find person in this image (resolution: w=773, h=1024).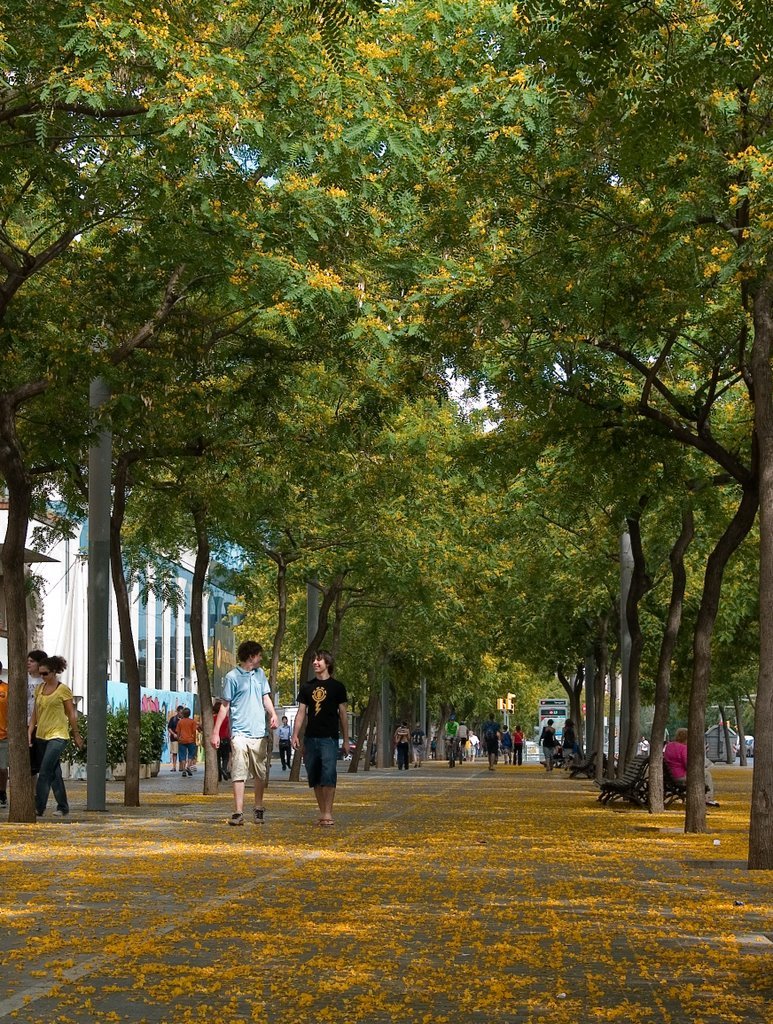
box=[666, 730, 686, 778].
